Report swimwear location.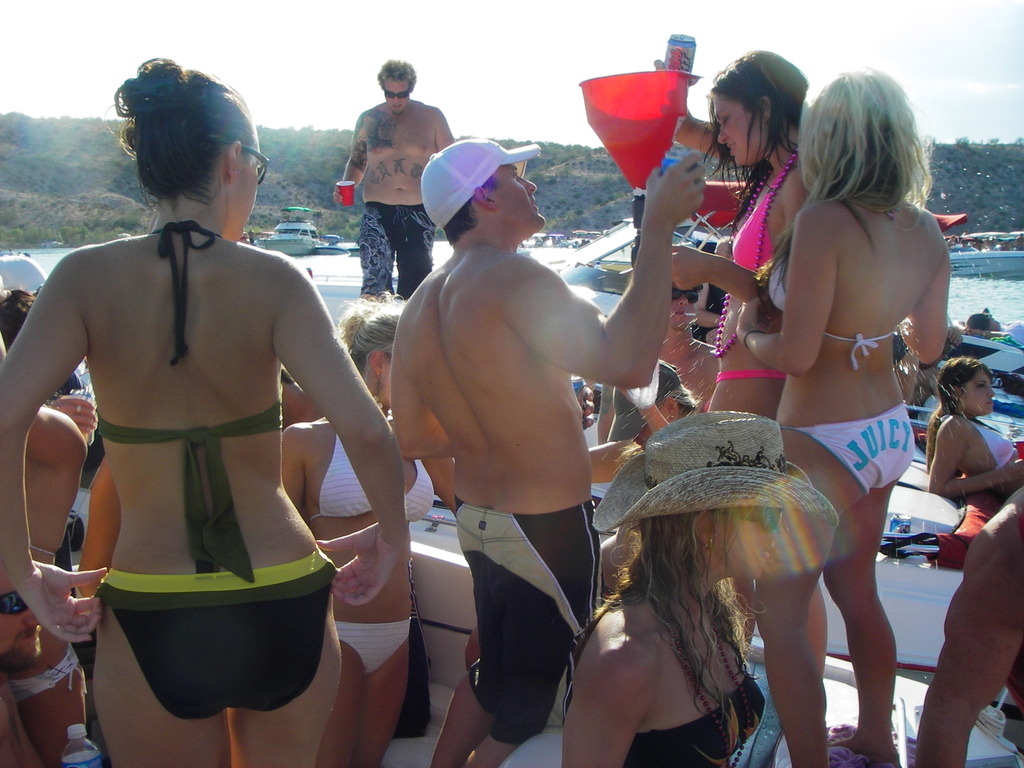
Report: [x1=311, y1=425, x2=434, y2=522].
